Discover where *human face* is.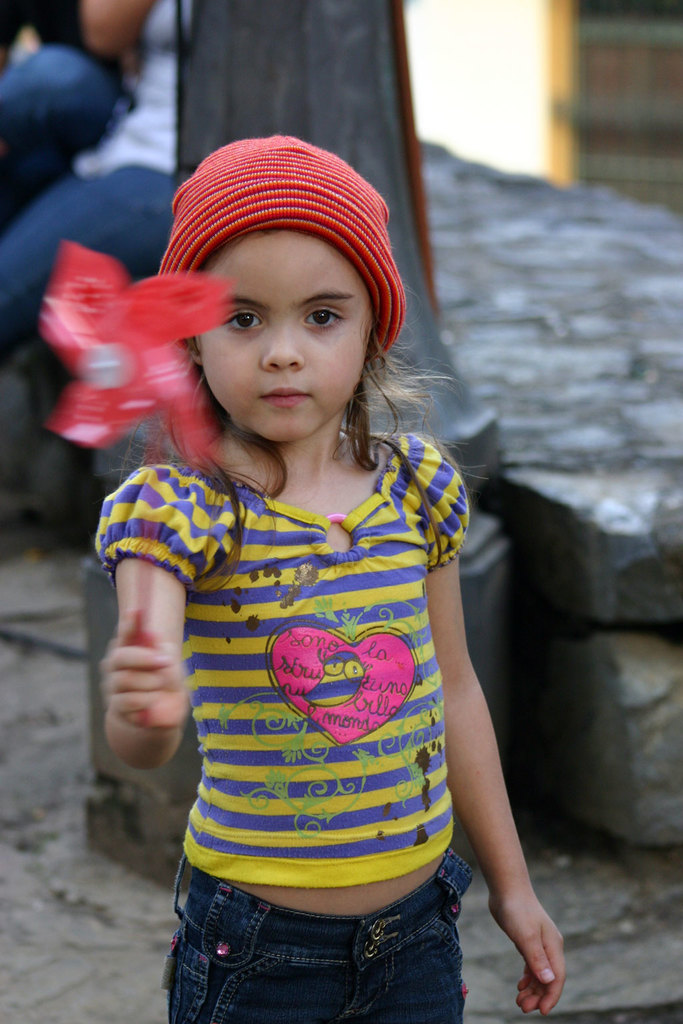
Discovered at box(195, 233, 376, 445).
